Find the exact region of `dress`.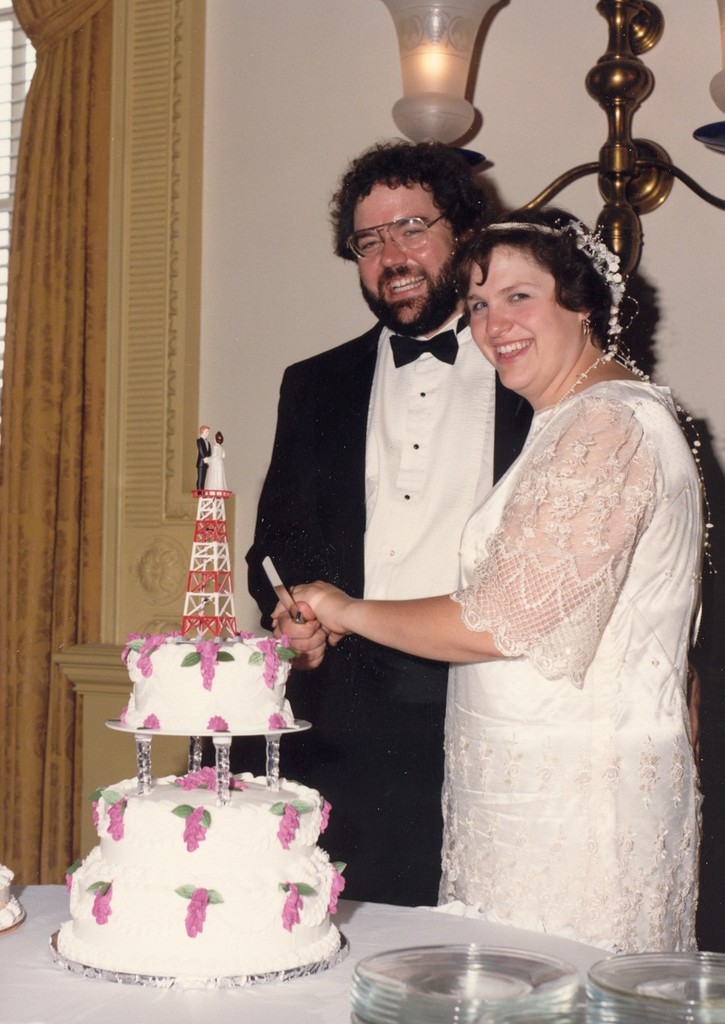
Exact region: pyautogui.locateOnScreen(435, 381, 703, 954).
